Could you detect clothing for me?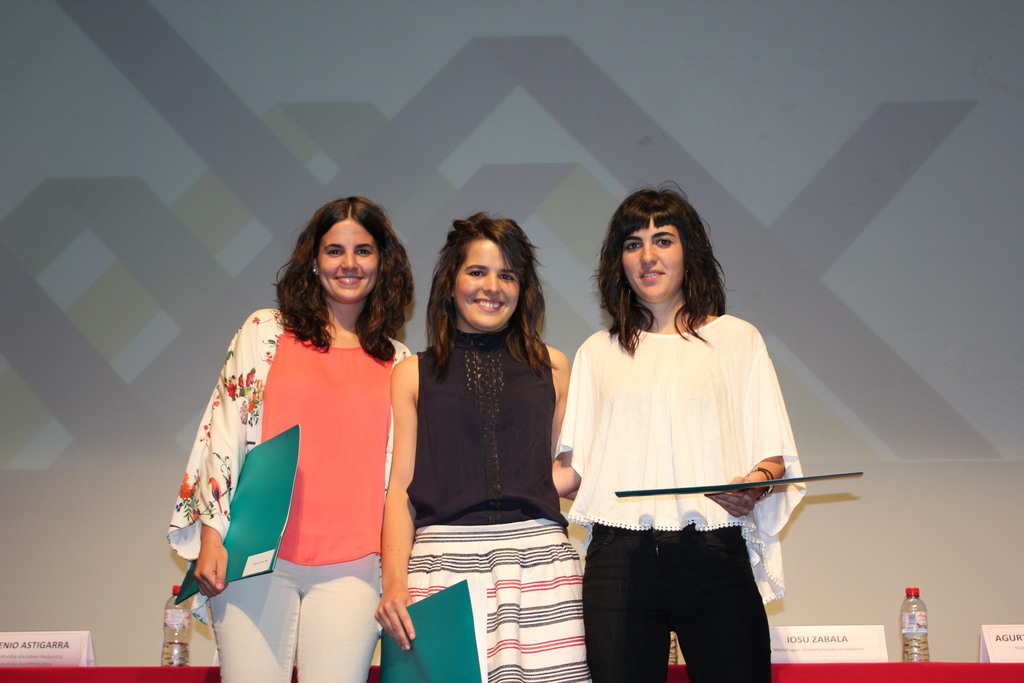
Detection result: 570 268 823 634.
